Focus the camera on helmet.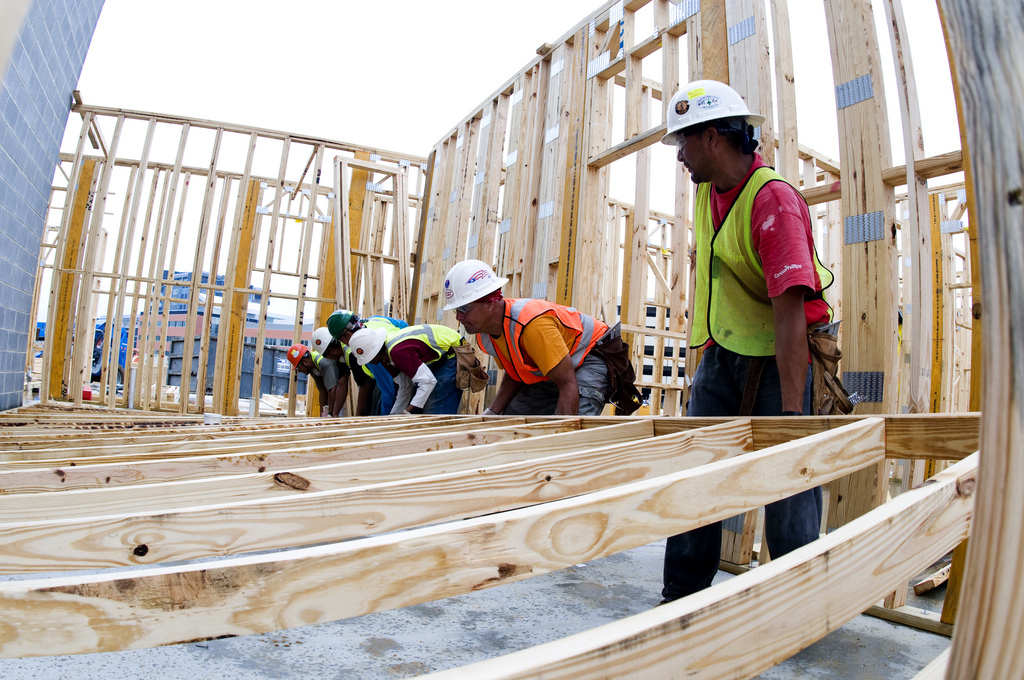
Focus region: 651 71 767 123.
